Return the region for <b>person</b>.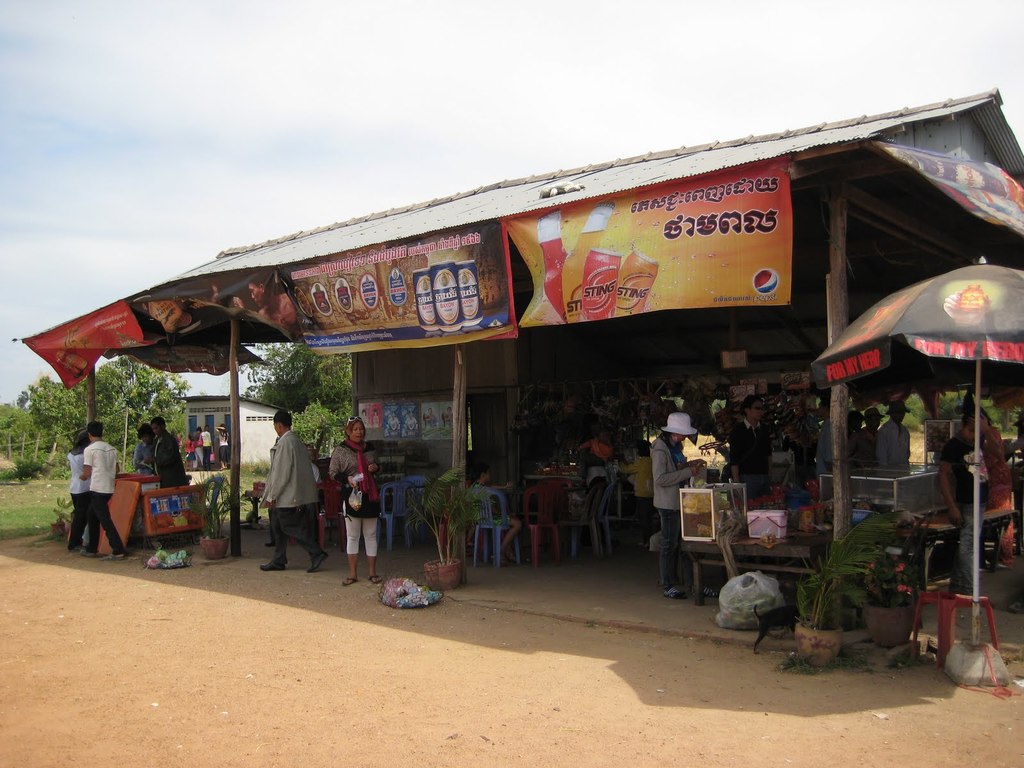
(973,406,1016,568).
